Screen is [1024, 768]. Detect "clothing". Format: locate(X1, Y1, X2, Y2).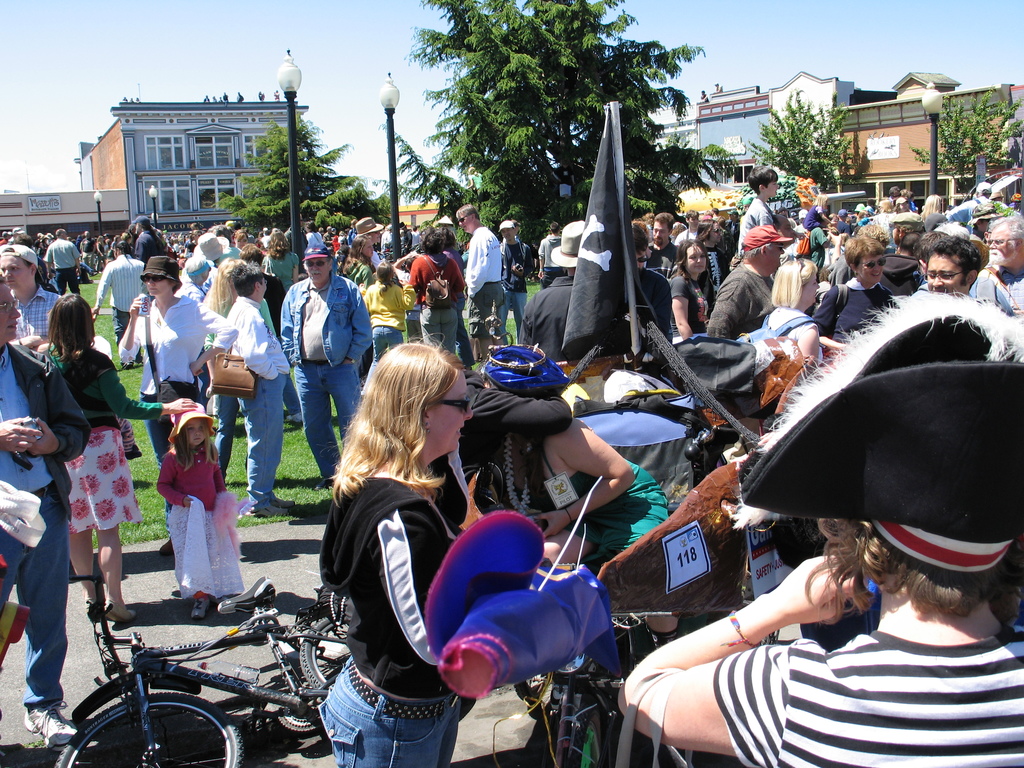
locate(726, 223, 749, 252).
